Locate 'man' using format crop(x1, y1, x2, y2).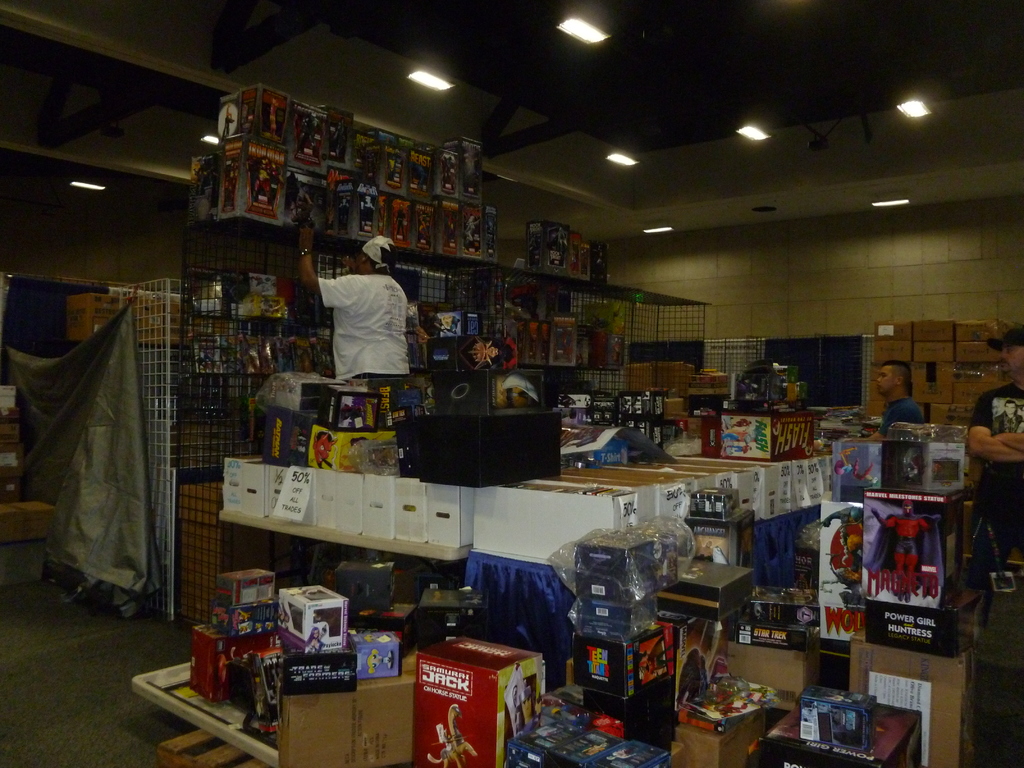
crop(964, 325, 1023, 577).
